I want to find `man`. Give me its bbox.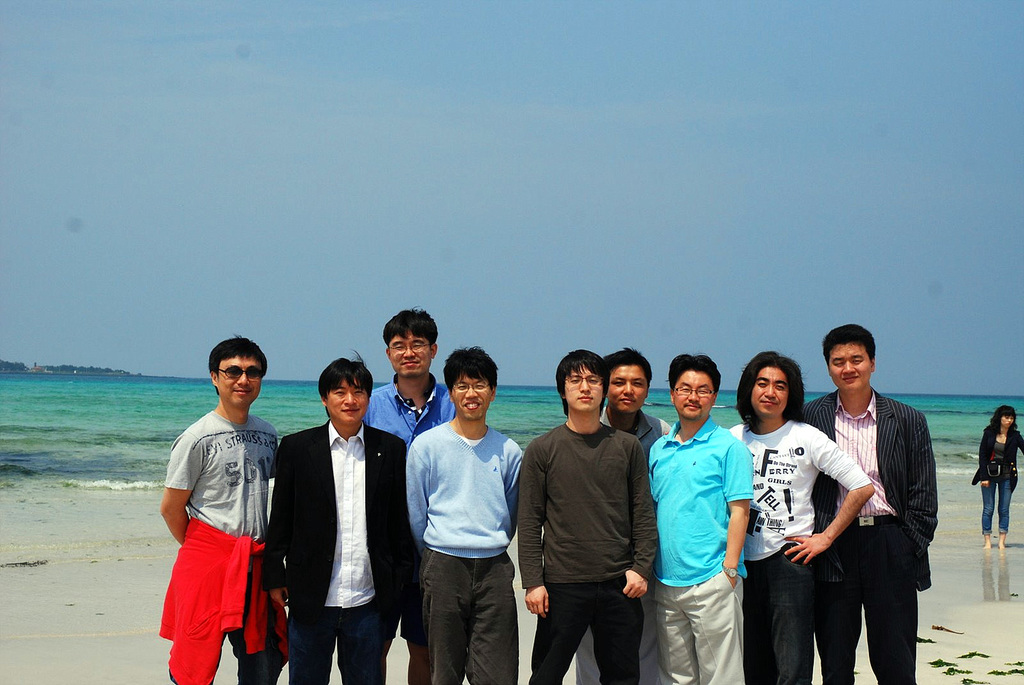
(left=610, top=348, right=663, bottom=684).
